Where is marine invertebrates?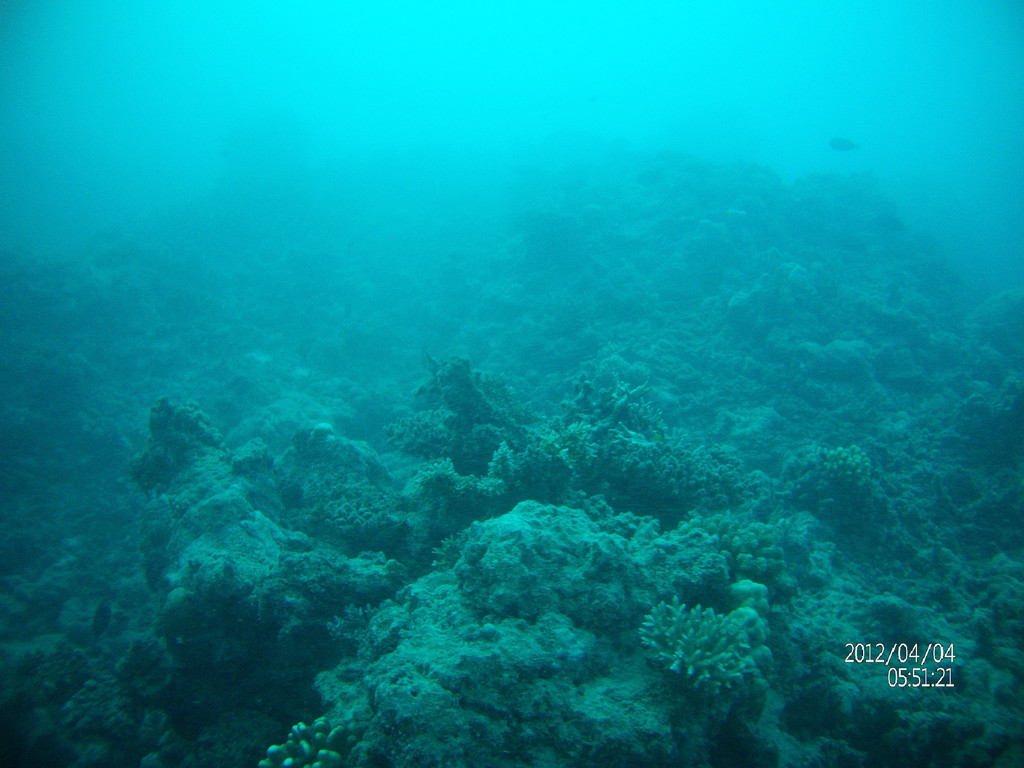
crop(312, 459, 424, 561).
